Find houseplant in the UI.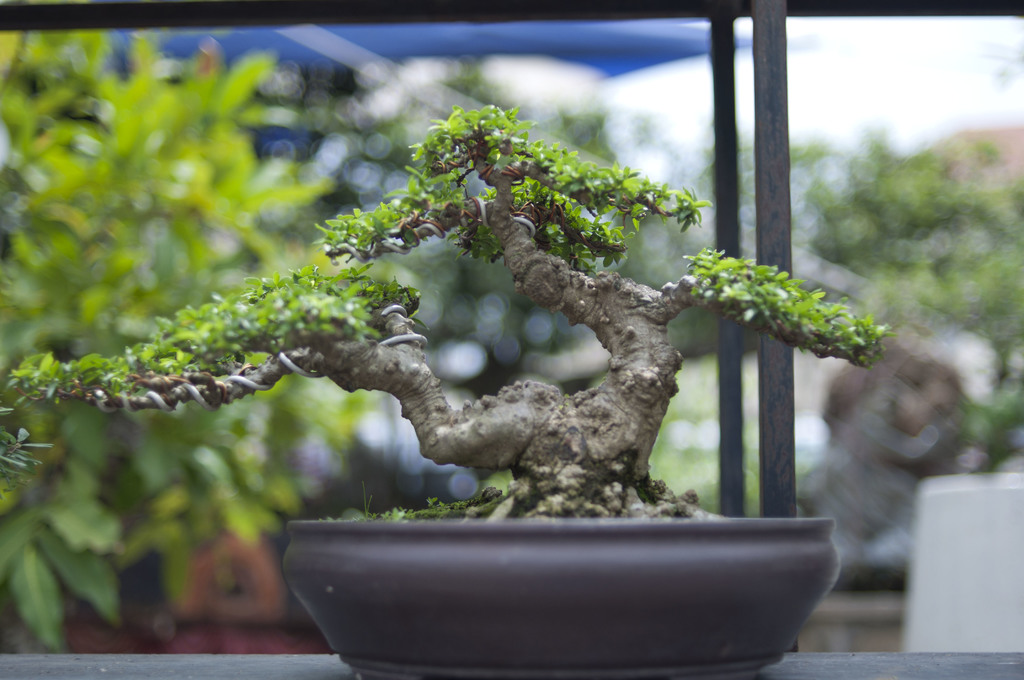
UI element at Rect(10, 101, 899, 679).
